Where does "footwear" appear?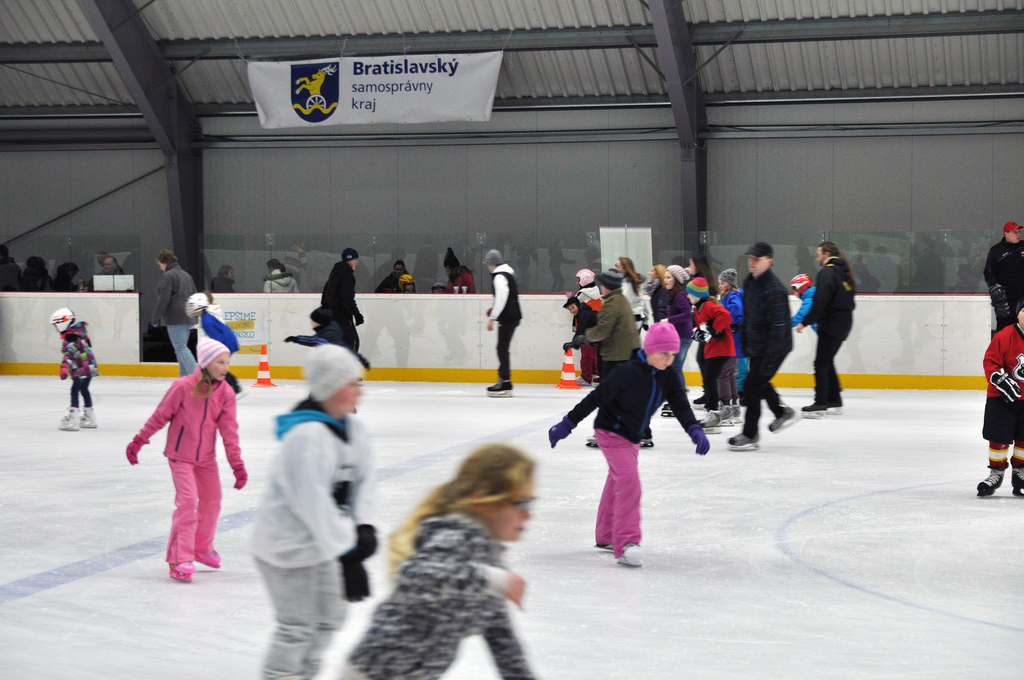
Appears at pyautogui.locateOnScreen(723, 432, 754, 444).
